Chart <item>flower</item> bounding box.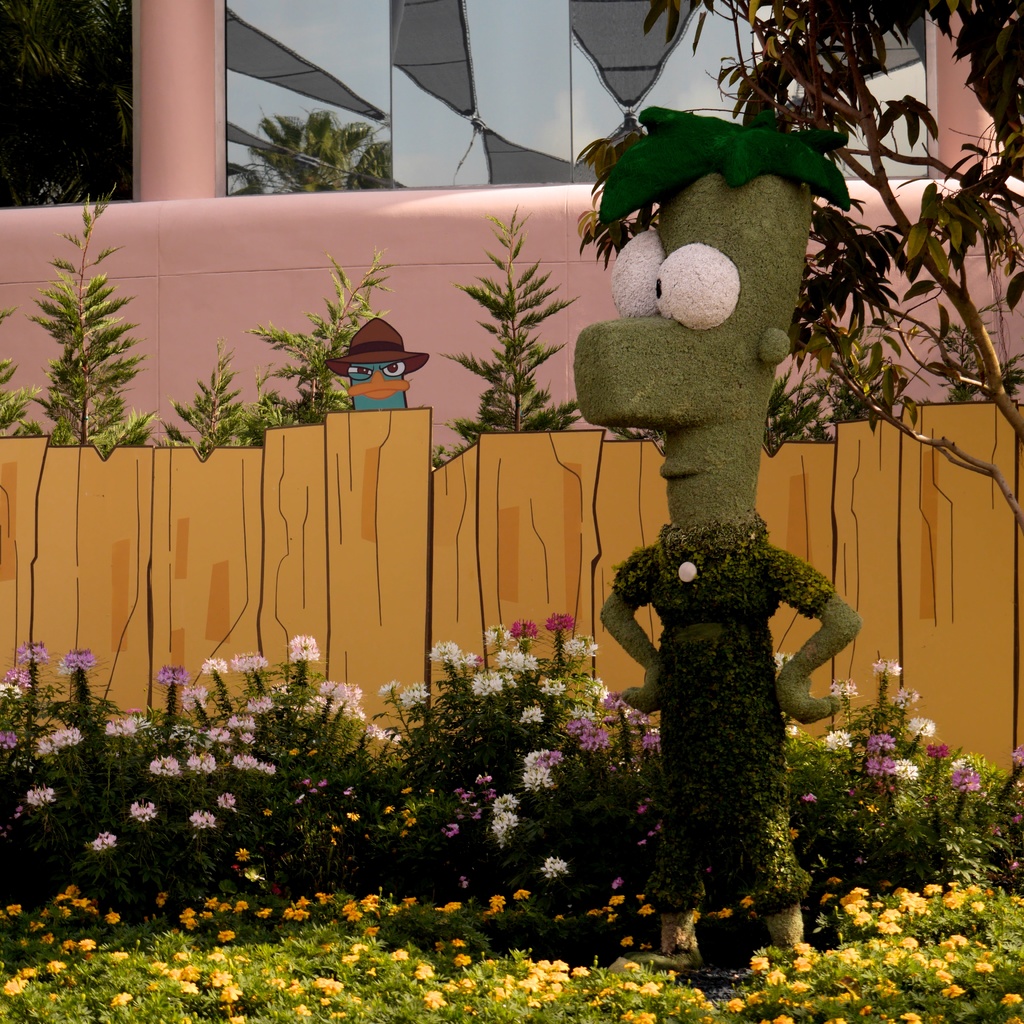
Charted: <box>868,753,897,780</box>.
